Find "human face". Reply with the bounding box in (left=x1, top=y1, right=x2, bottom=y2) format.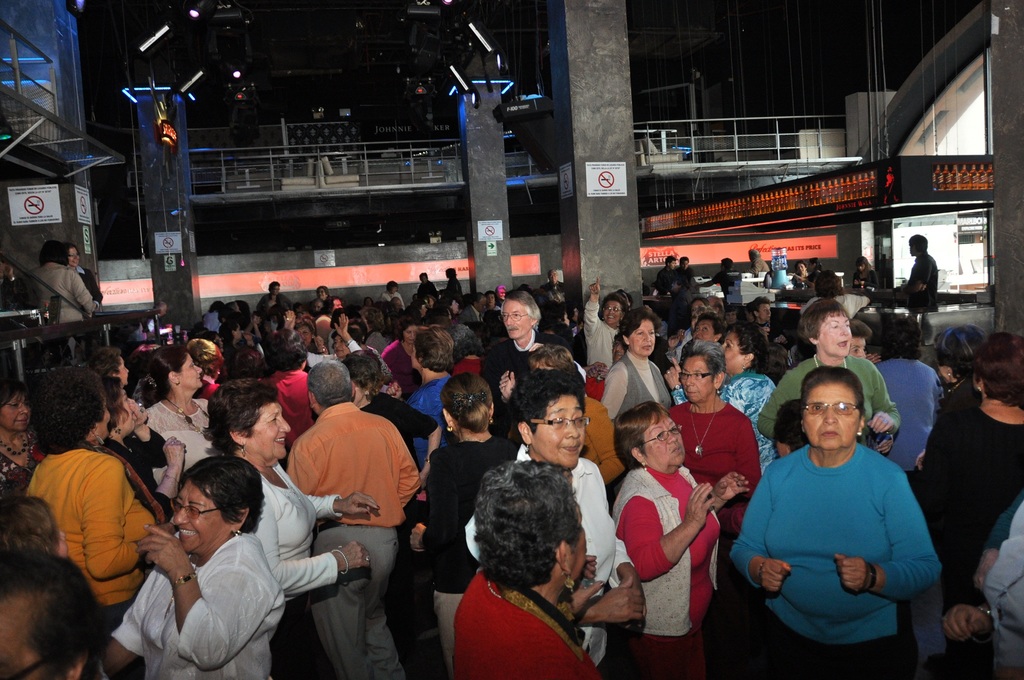
(left=678, top=356, right=712, bottom=400).
